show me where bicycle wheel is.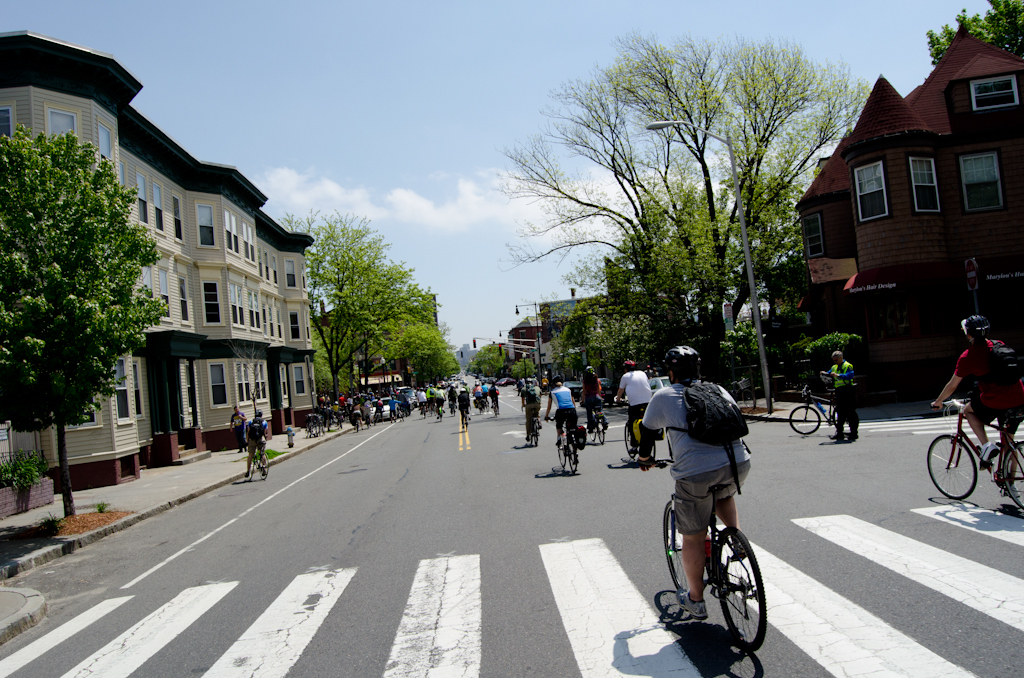
bicycle wheel is at 661,503,692,597.
